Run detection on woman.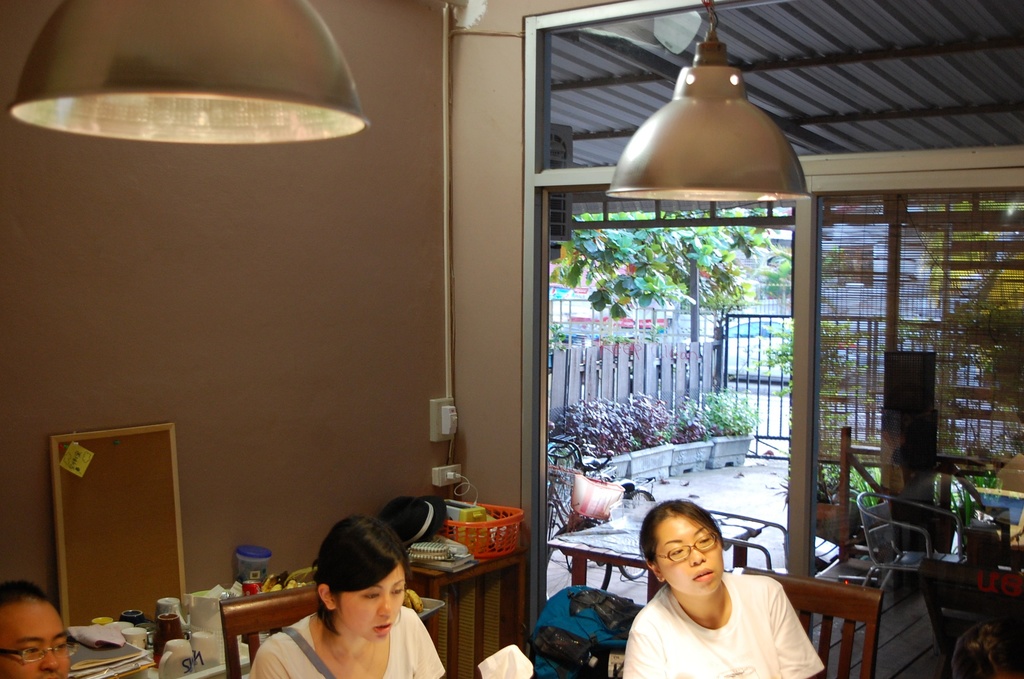
Result: detection(287, 519, 449, 678).
